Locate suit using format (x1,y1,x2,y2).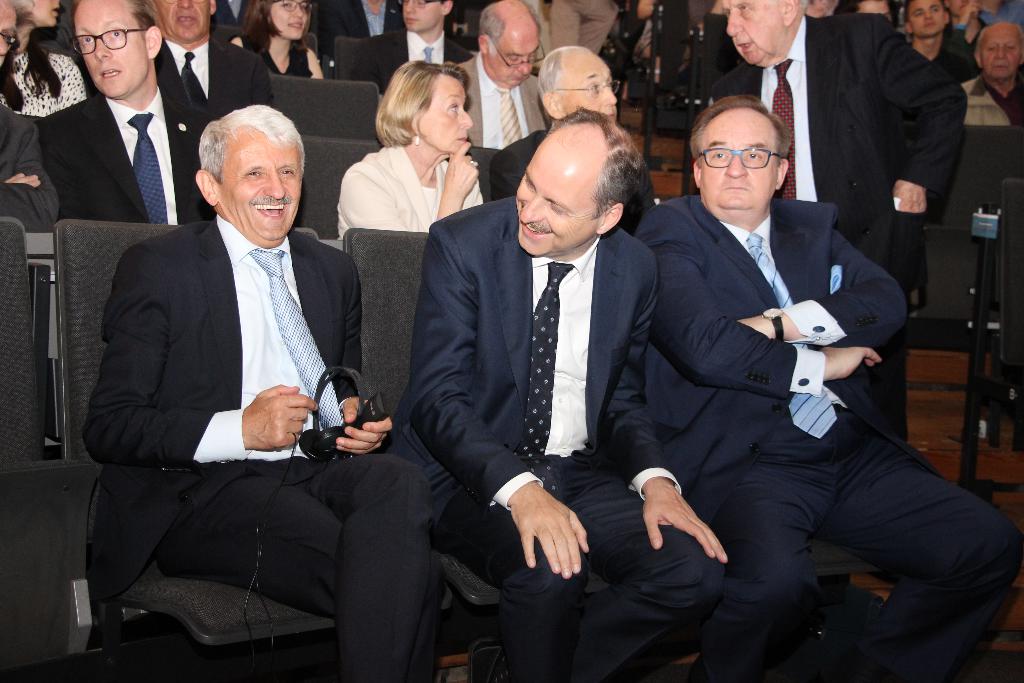
(318,0,404,55).
